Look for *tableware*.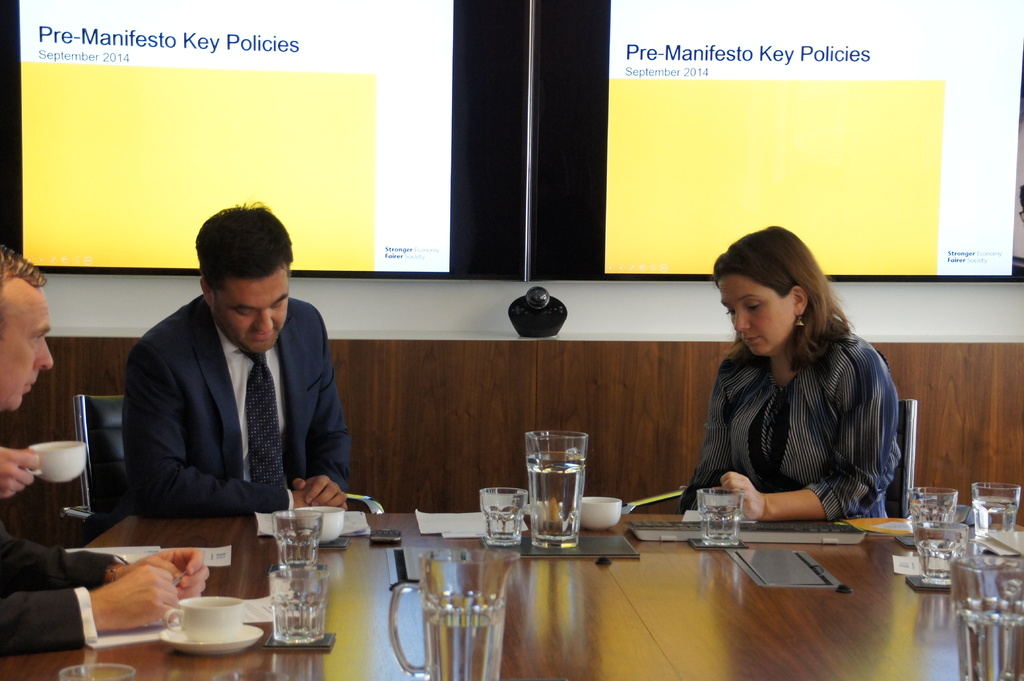
Found: crop(910, 519, 966, 581).
